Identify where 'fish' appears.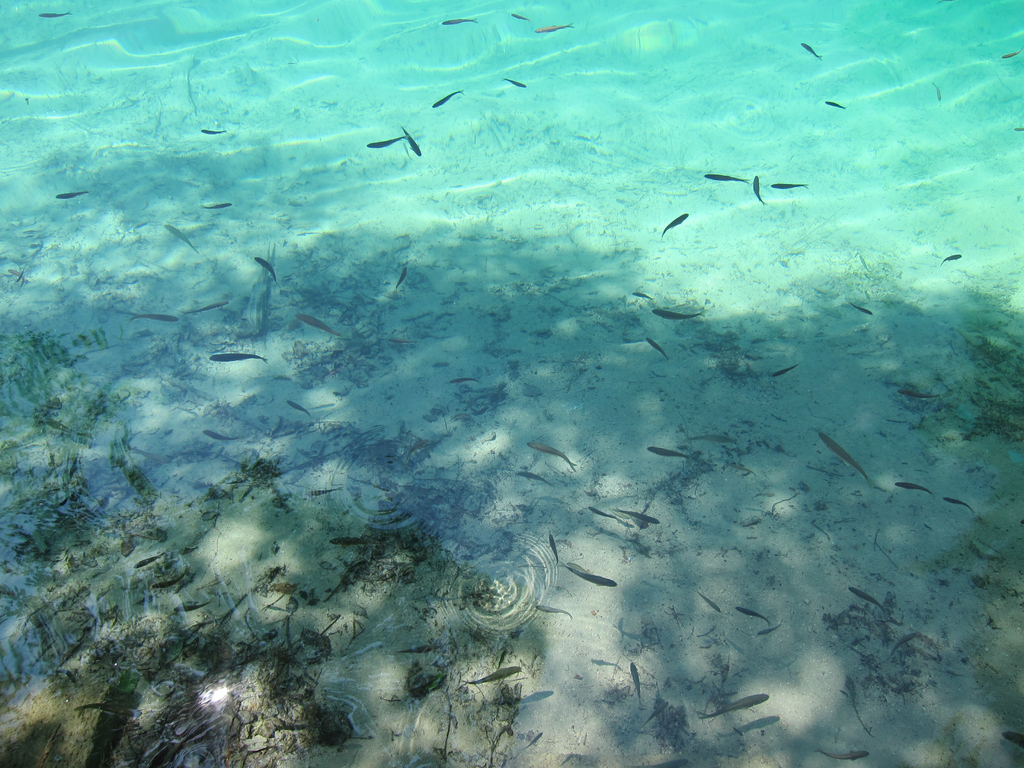
Appears at BBox(402, 434, 426, 460).
